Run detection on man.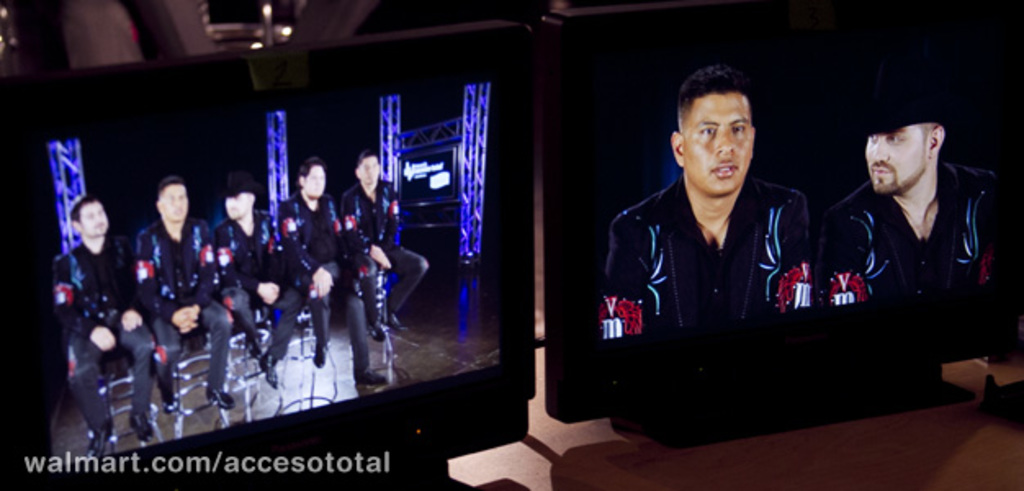
Result: {"left": 342, "top": 152, "right": 427, "bottom": 344}.
